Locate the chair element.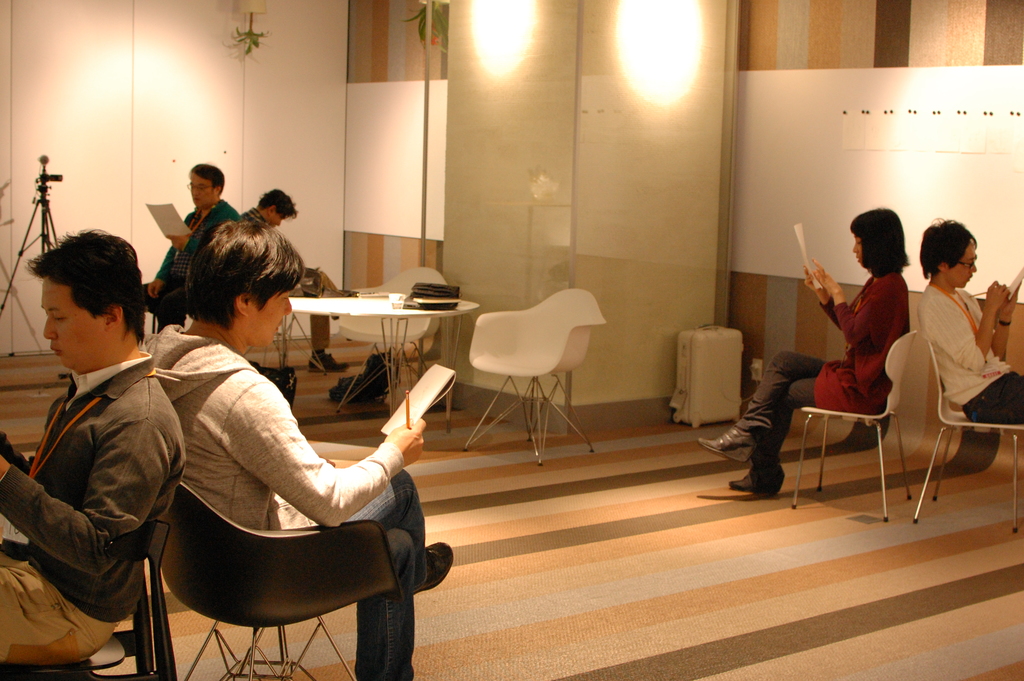
Element bbox: Rect(911, 334, 1022, 530).
